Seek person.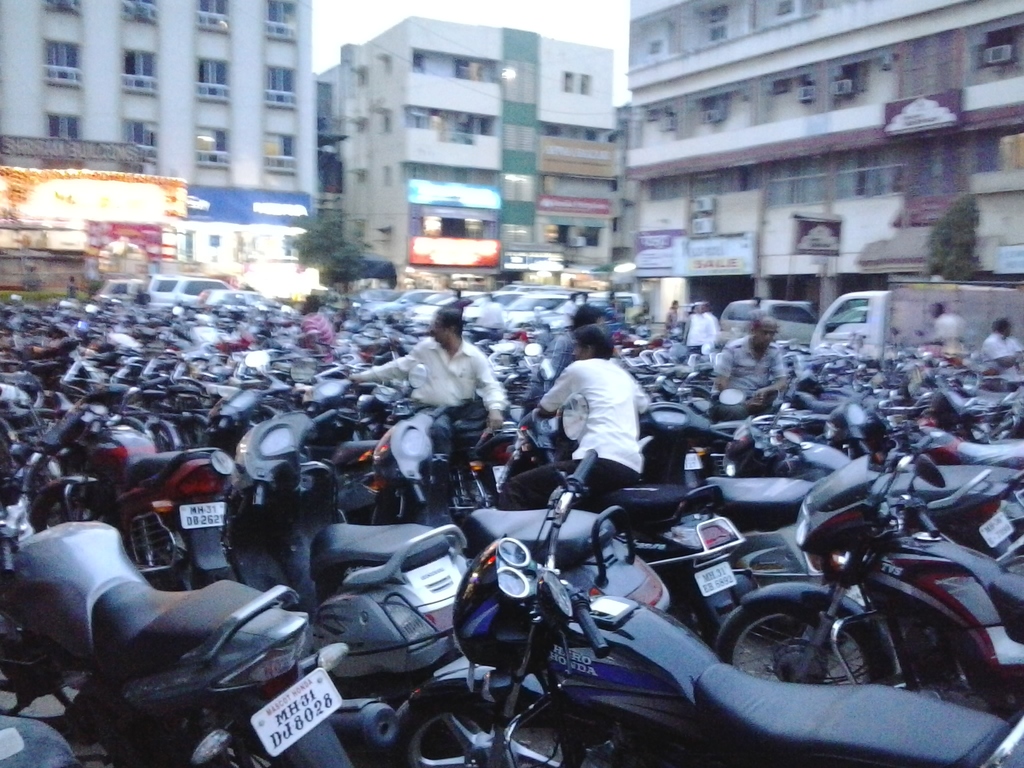
703,303,793,431.
